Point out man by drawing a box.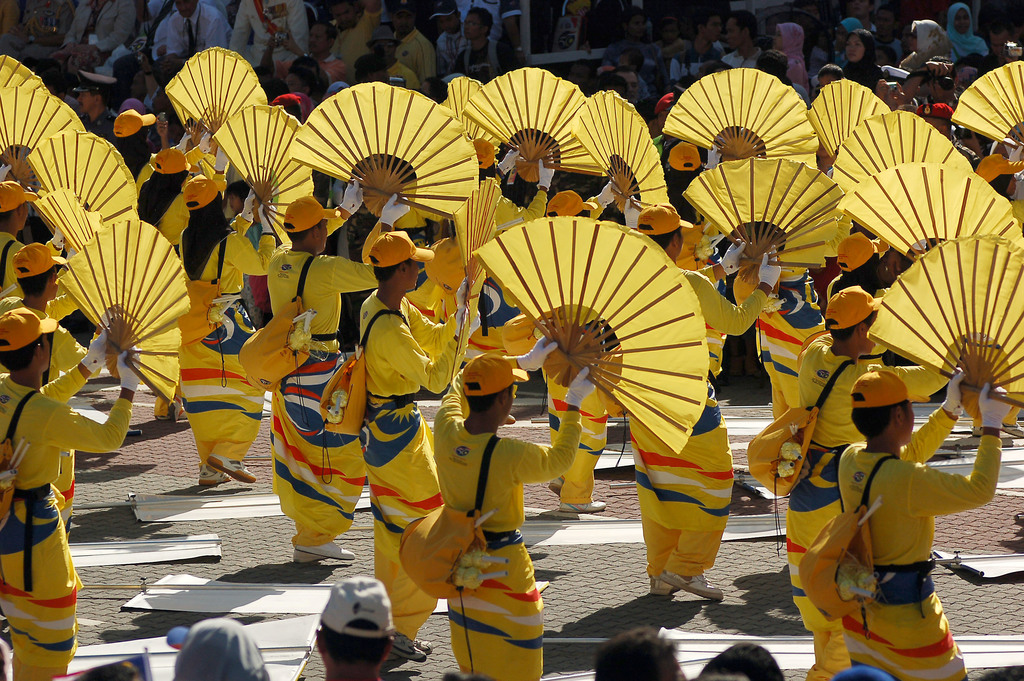
(left=316, top=577, right=397, bottom=680).
